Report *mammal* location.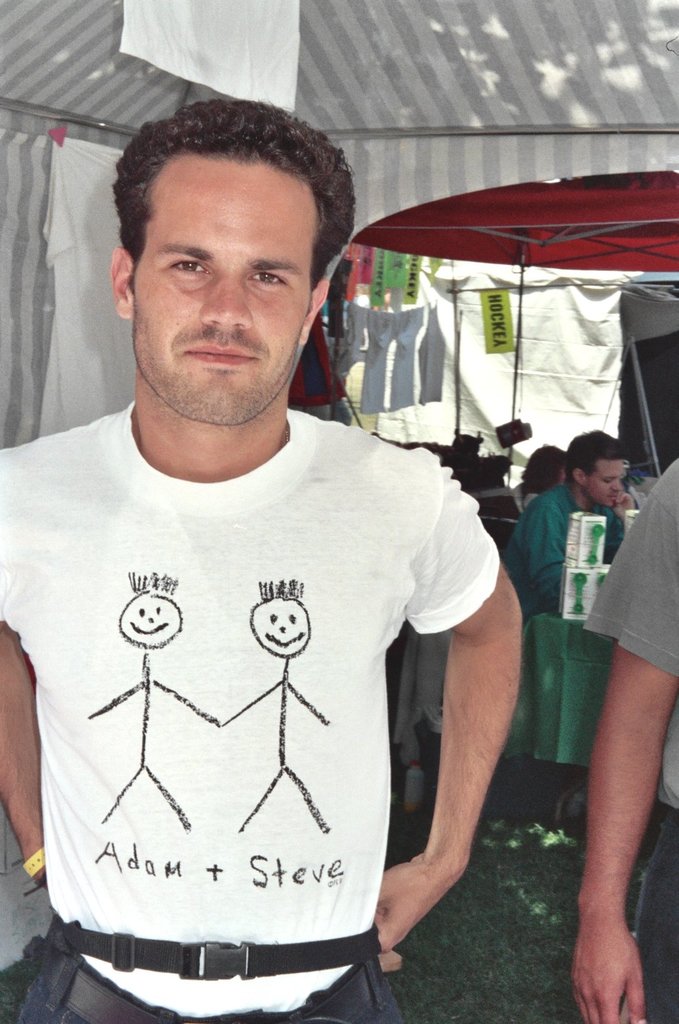
Report: [left=506, top=442, right=567, bottom=526].
